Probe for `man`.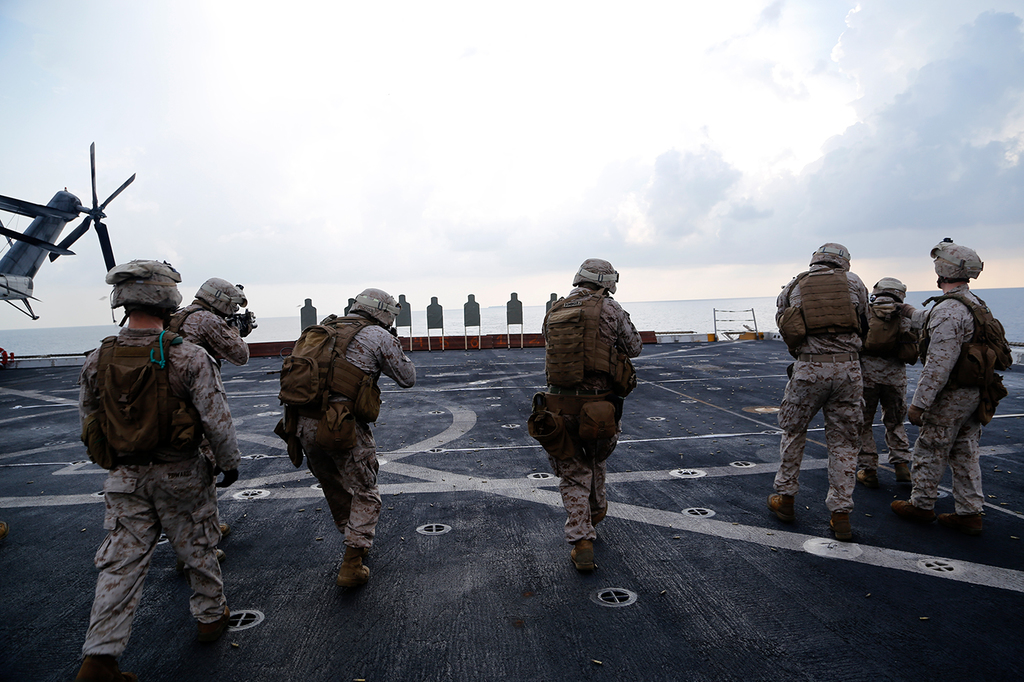
Probe result: 523, 251, 647, 564.
